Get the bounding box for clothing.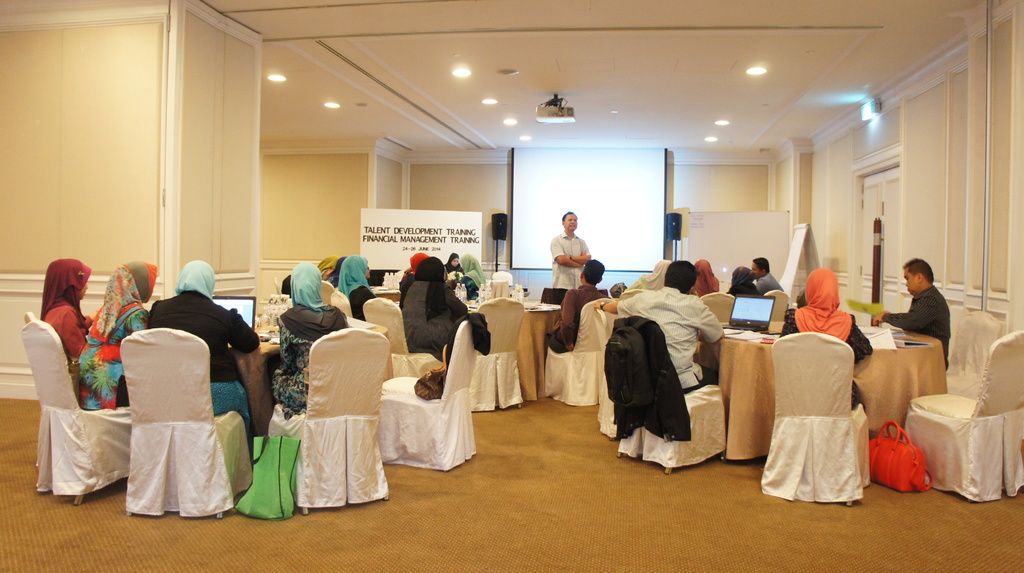
[left=399, top=255, right=463, bottom=355].
